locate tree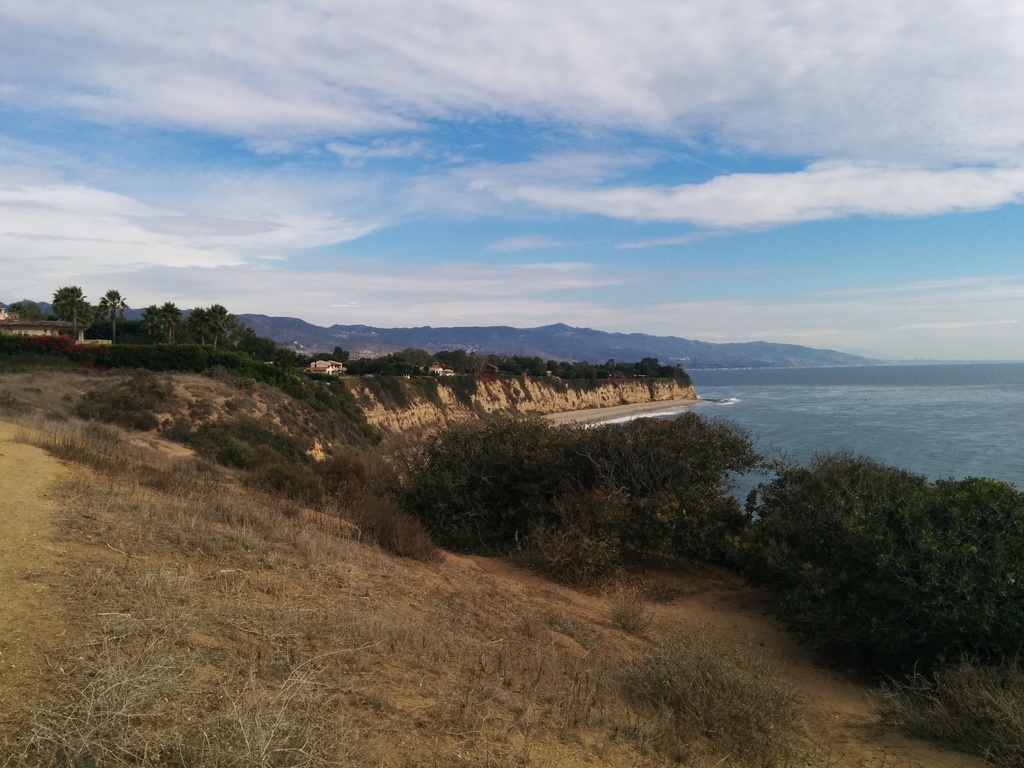
l=99, t=284, r=129, b=339
